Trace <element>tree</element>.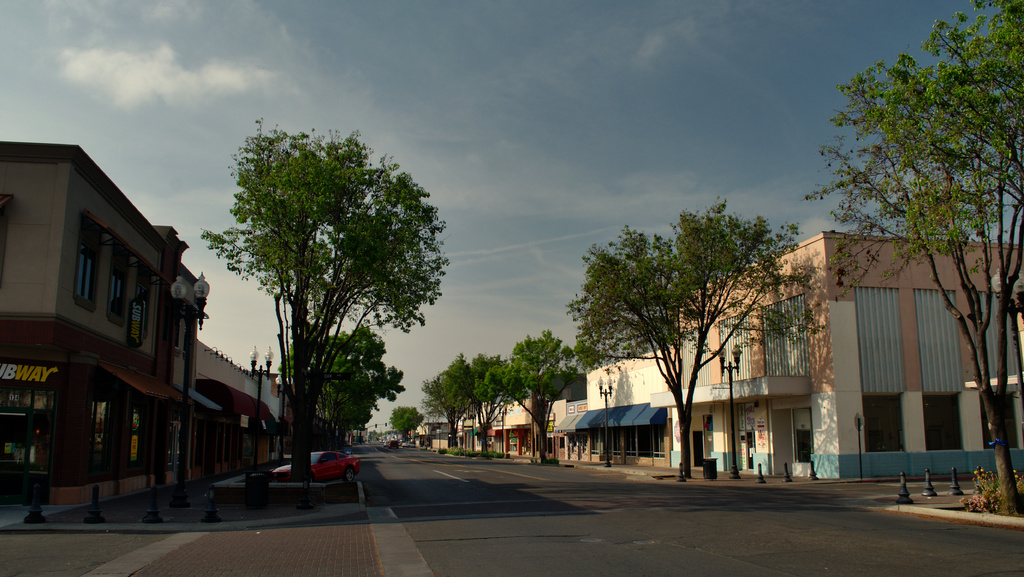
Traced to <bbox>488, 327, 578, 455</bbox>.
